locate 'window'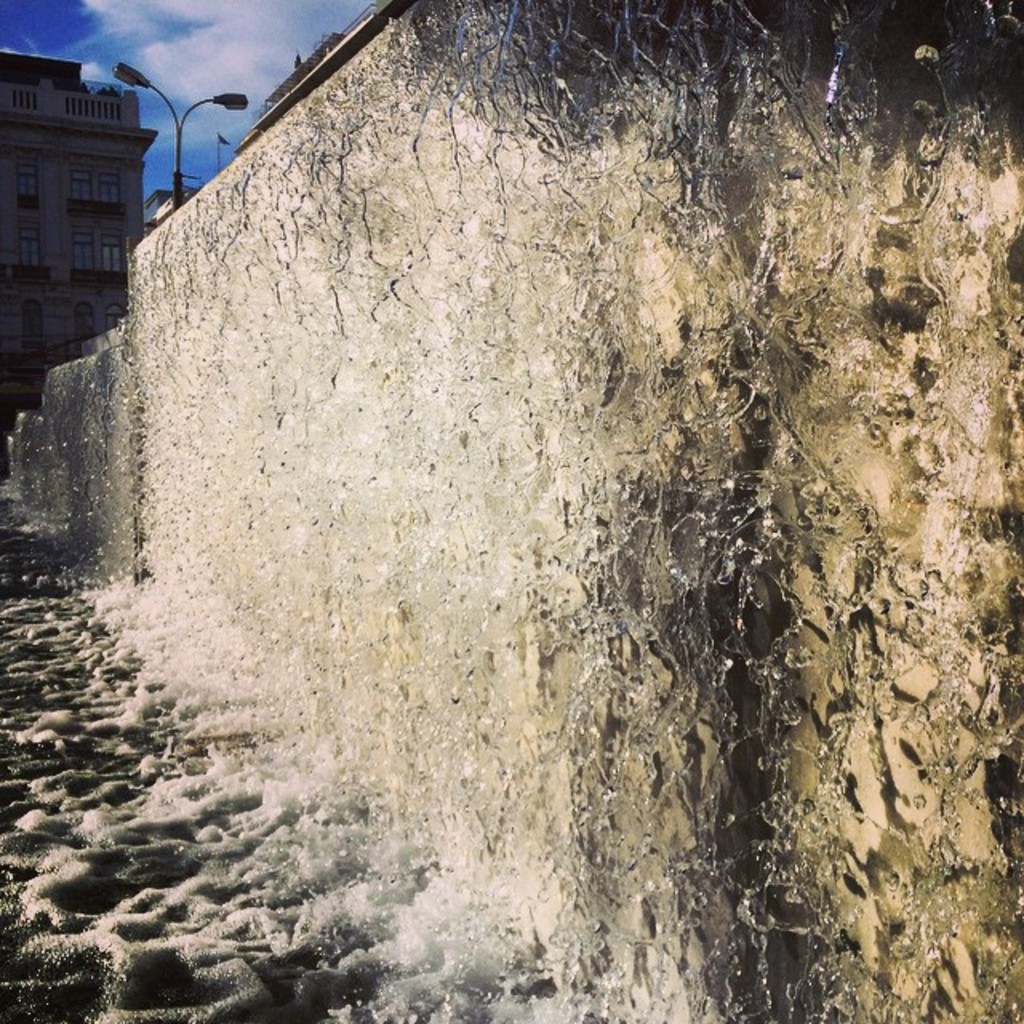
77/235/94/272
